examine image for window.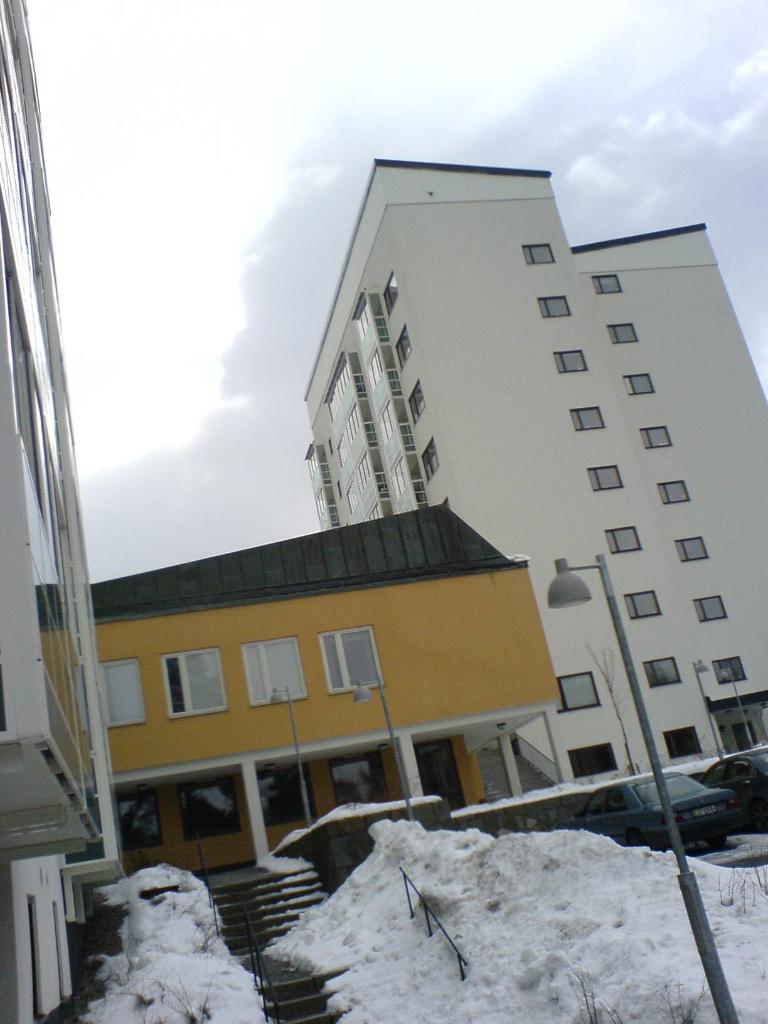
Examination result: 589:273:620:298.
